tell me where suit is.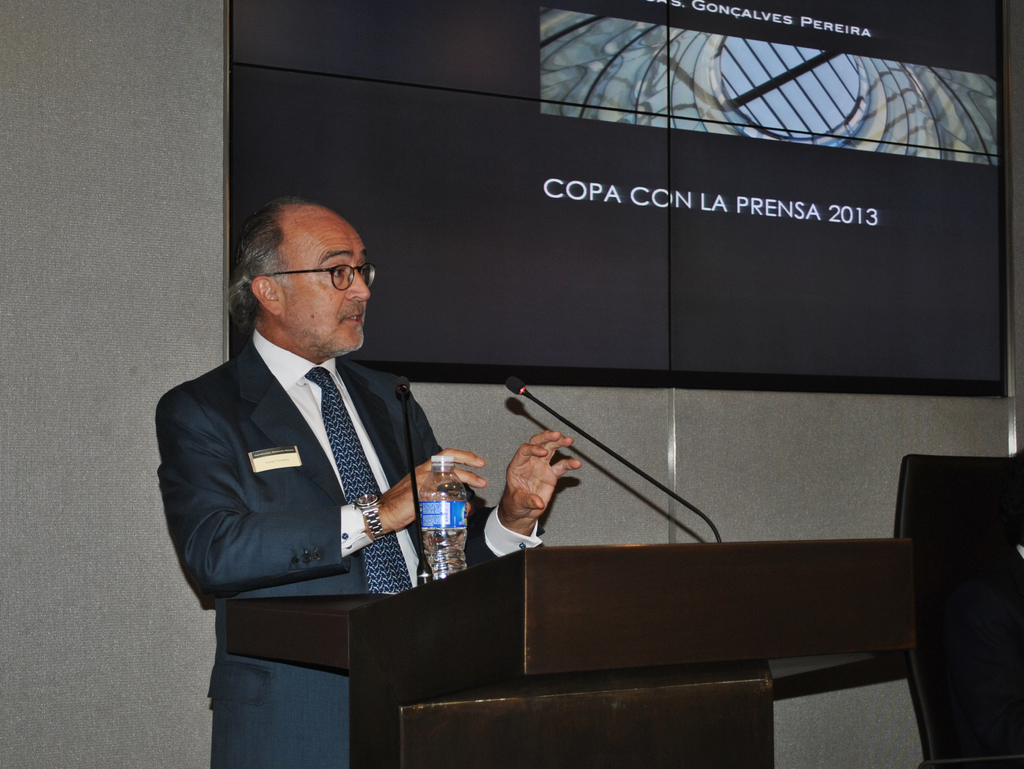
suit is at Rect(149, 323, 538, 768).
